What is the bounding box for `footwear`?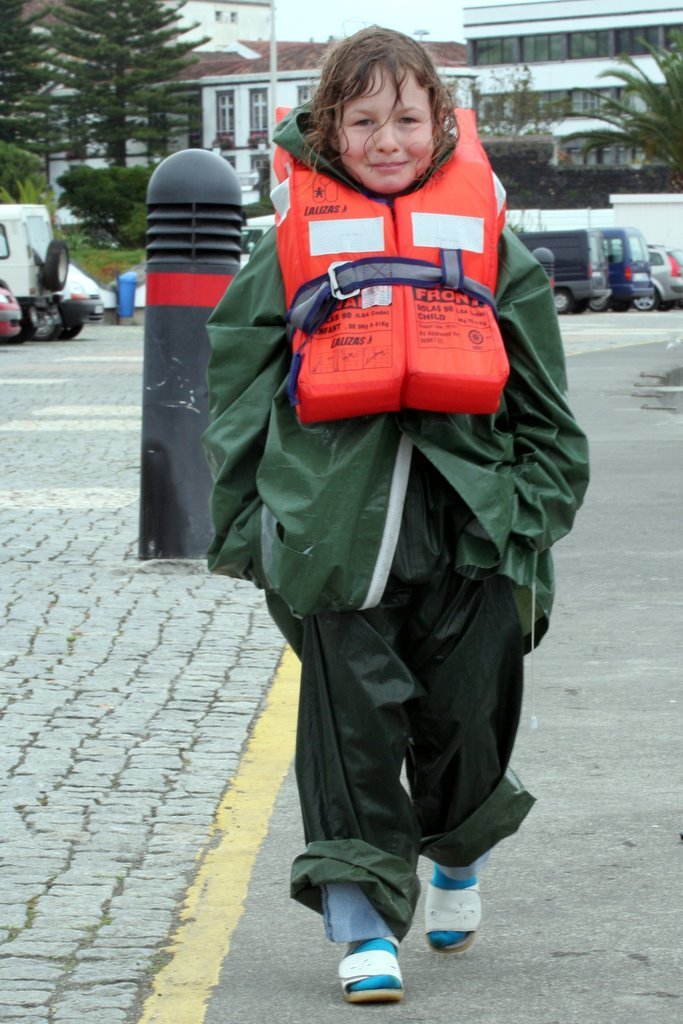
rect(334, 935, 407, 1010).
